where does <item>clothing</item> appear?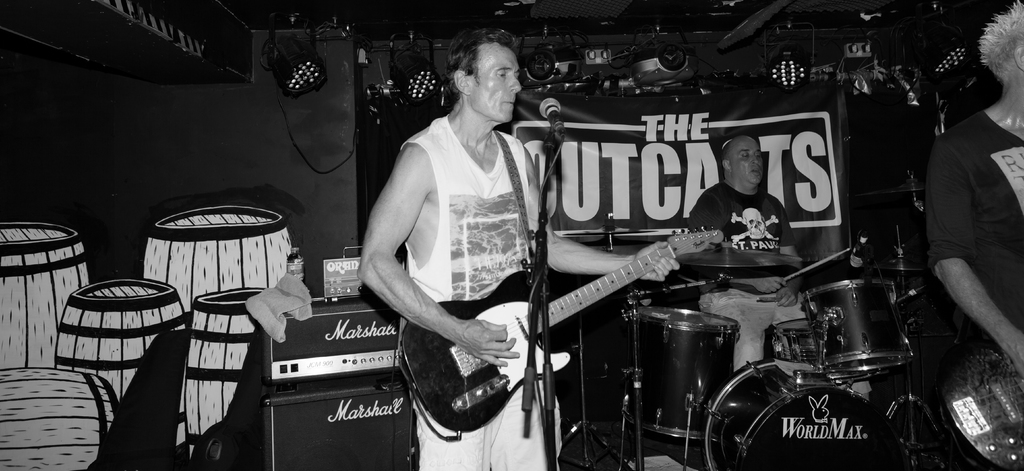
Appears at l=368, t=84, r=548, b=435.
